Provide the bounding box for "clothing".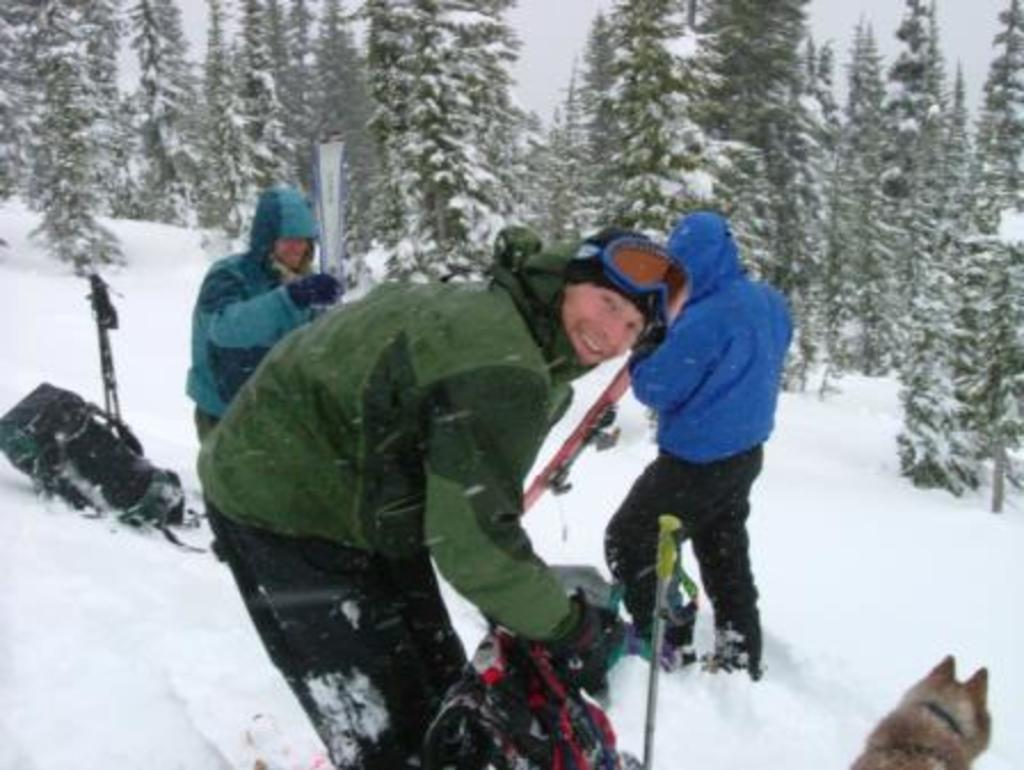
detection(190, 233, 334, 423).
